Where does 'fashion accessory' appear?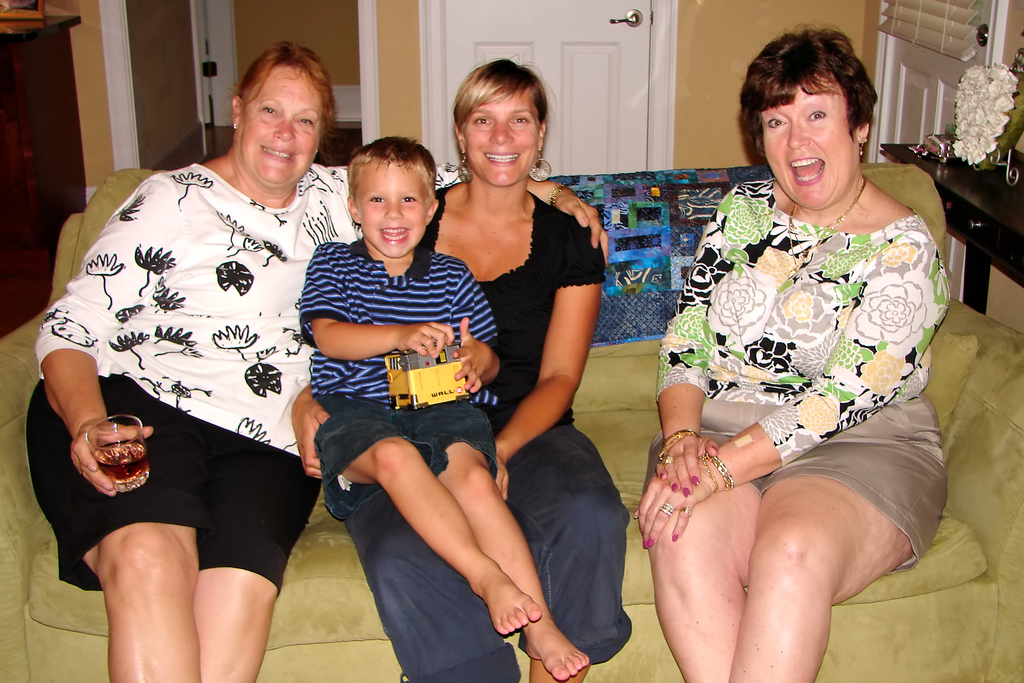
Appears at BBox(530, 152, 551, 185).
